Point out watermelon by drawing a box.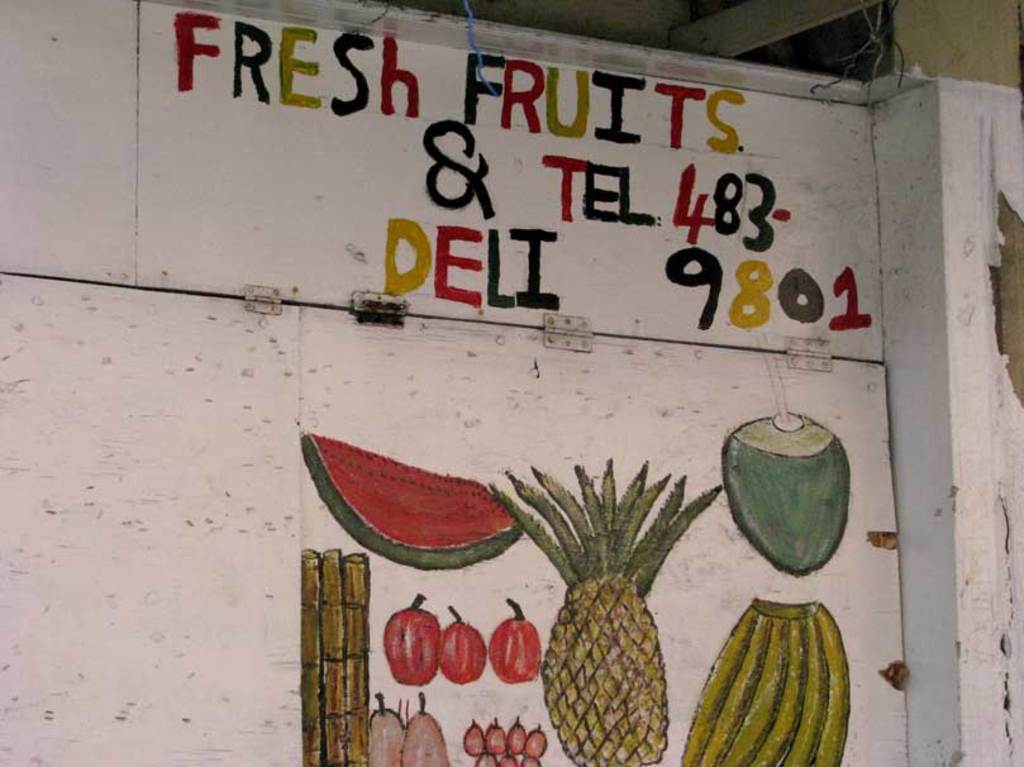
{"x1": 294, "y1": 435, "x2": 525, "y2": 572}.
